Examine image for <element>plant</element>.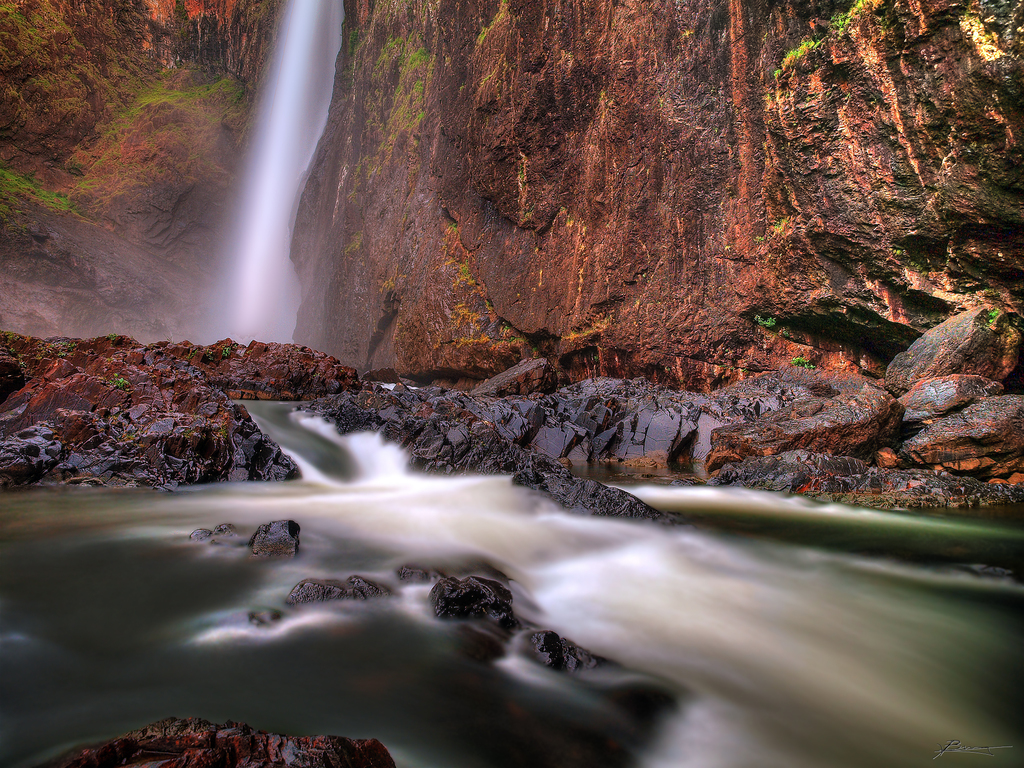
Examination result: crop(530, 346, 540, 358).
